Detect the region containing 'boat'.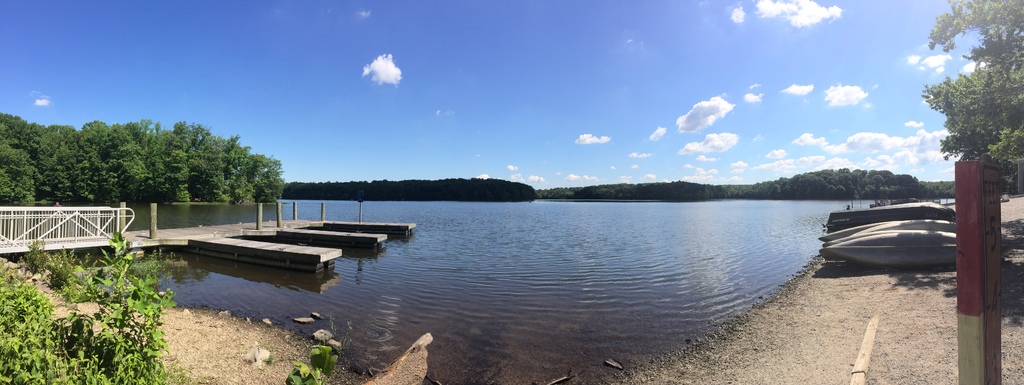
<box>820,232,1009,270</box>.
